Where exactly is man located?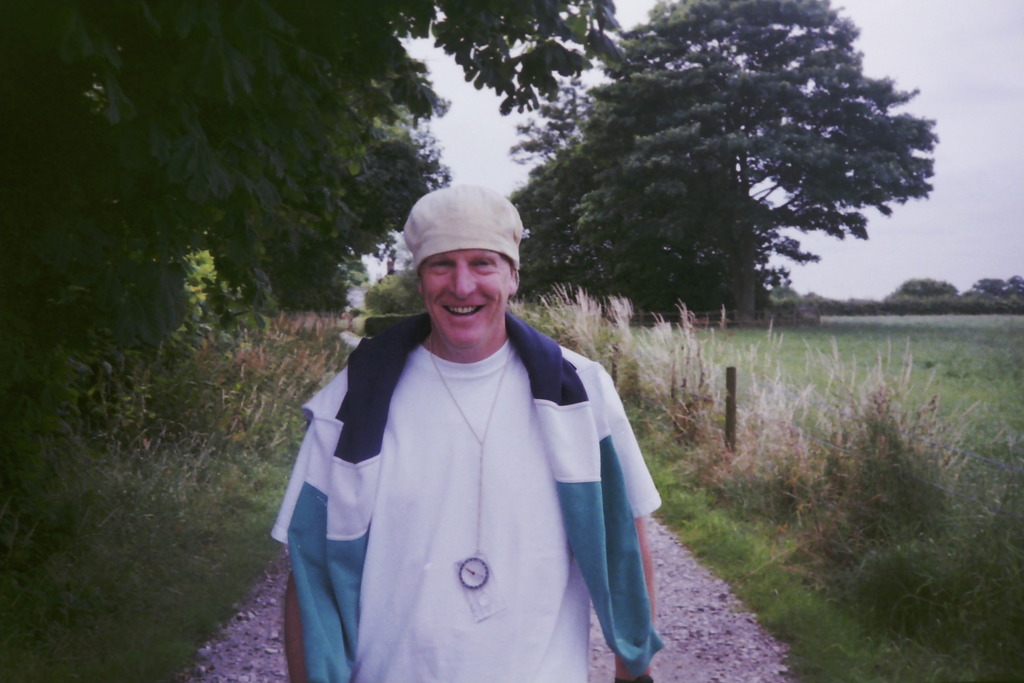
Its bounding box is 289,164,671,672.
